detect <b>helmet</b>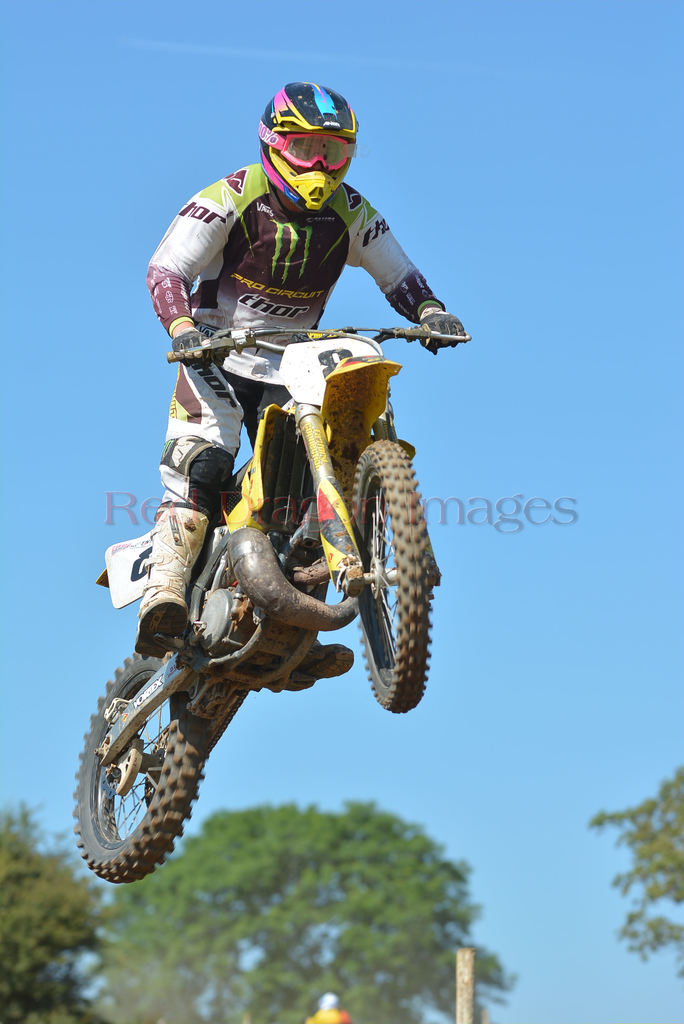
bbox=[255, 82, 356, 193]
